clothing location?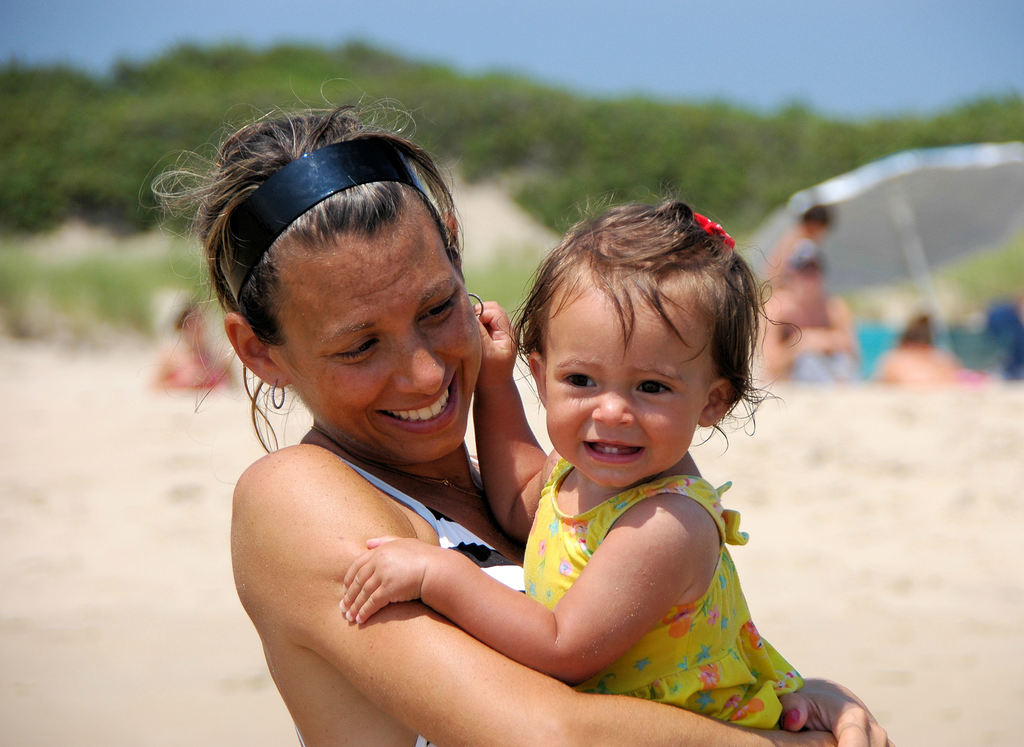
516, 454, 799, 746
